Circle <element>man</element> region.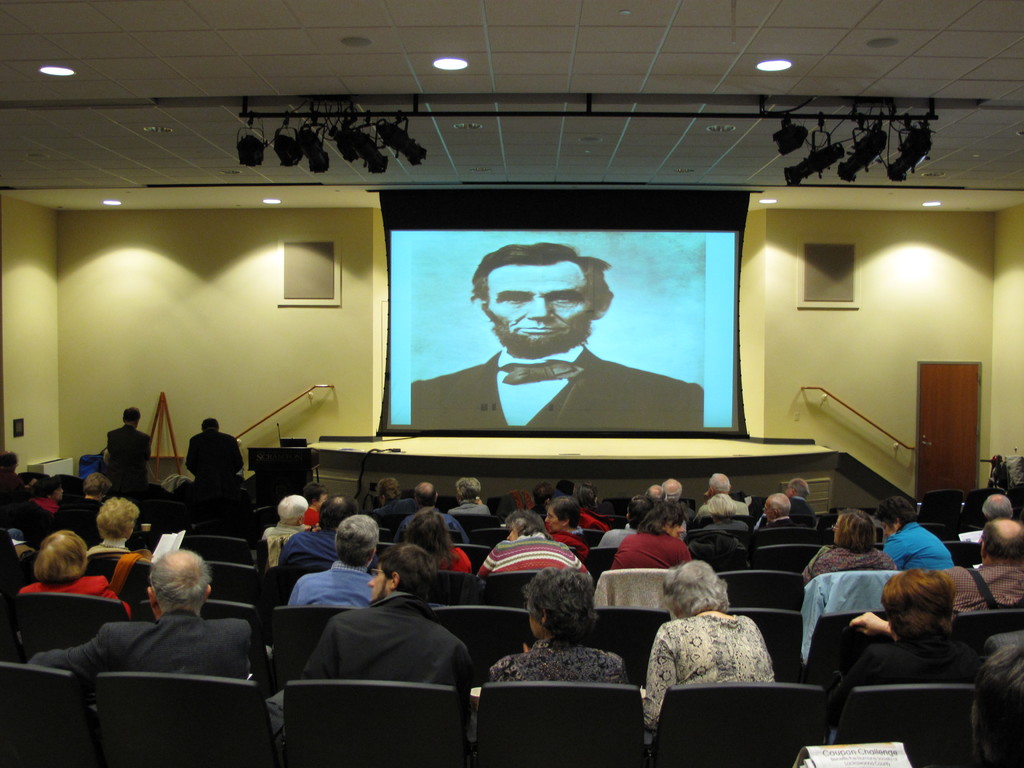
Region: locate(938, 521, 1023, 615).
